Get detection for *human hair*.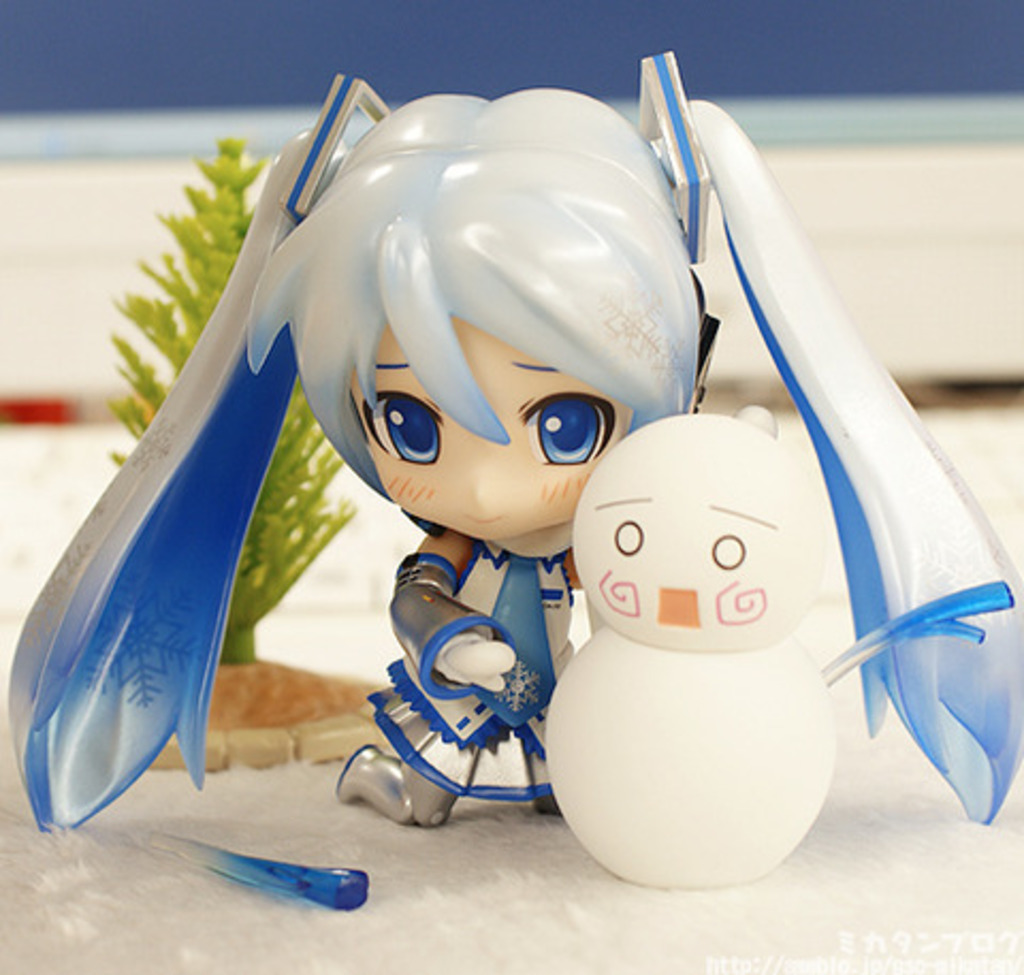
Detection: detection(0, 83, 1022, 834).
